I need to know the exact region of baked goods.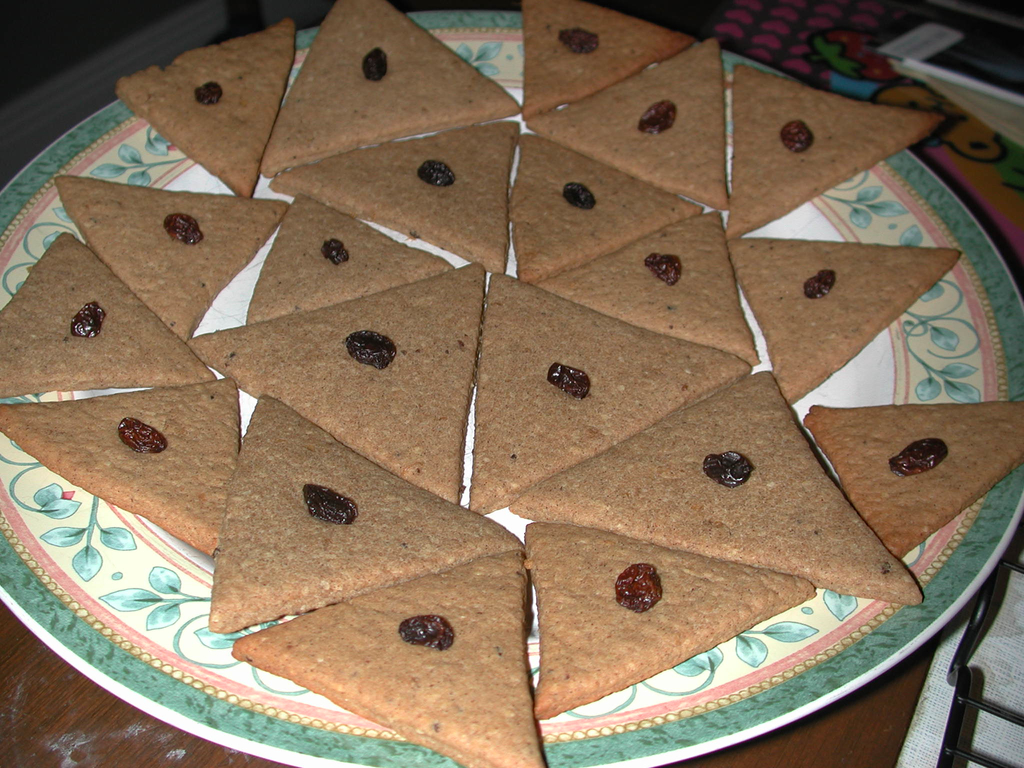
Region: 189 260 488 502.
